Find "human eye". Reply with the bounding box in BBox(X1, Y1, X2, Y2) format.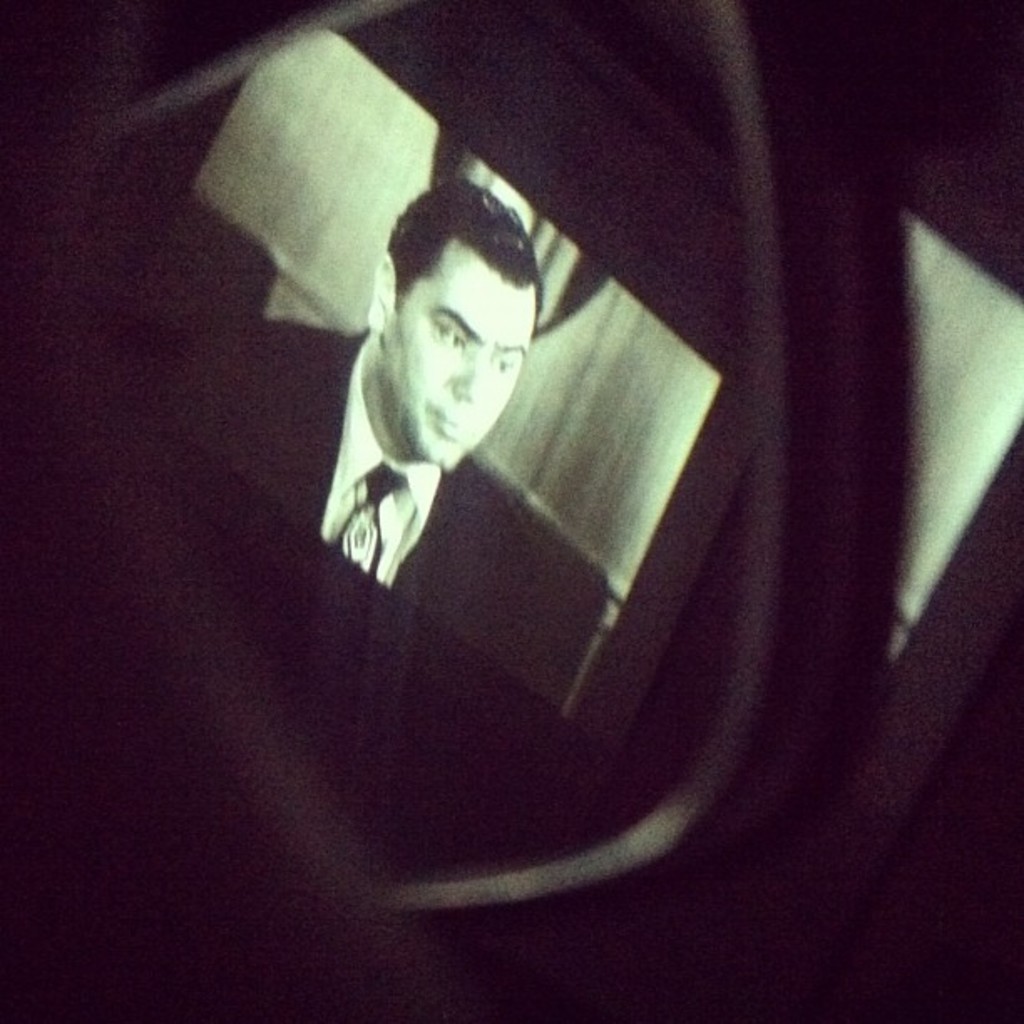
BBox(495, 351, 512, 380).
